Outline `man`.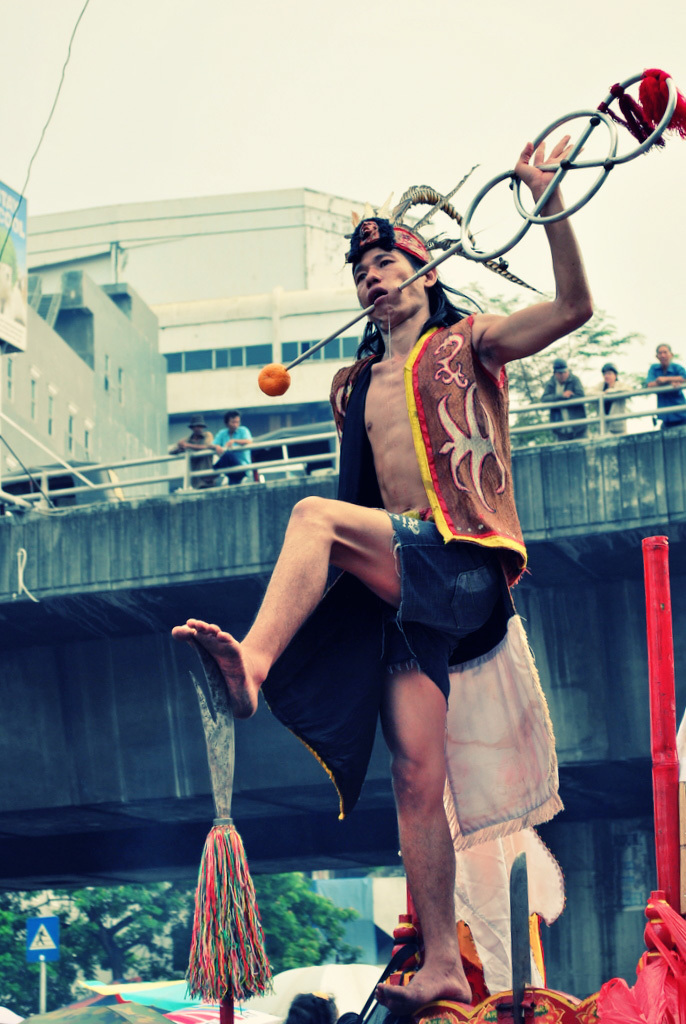
Outline: bbox(640, 340, 685, 427).
